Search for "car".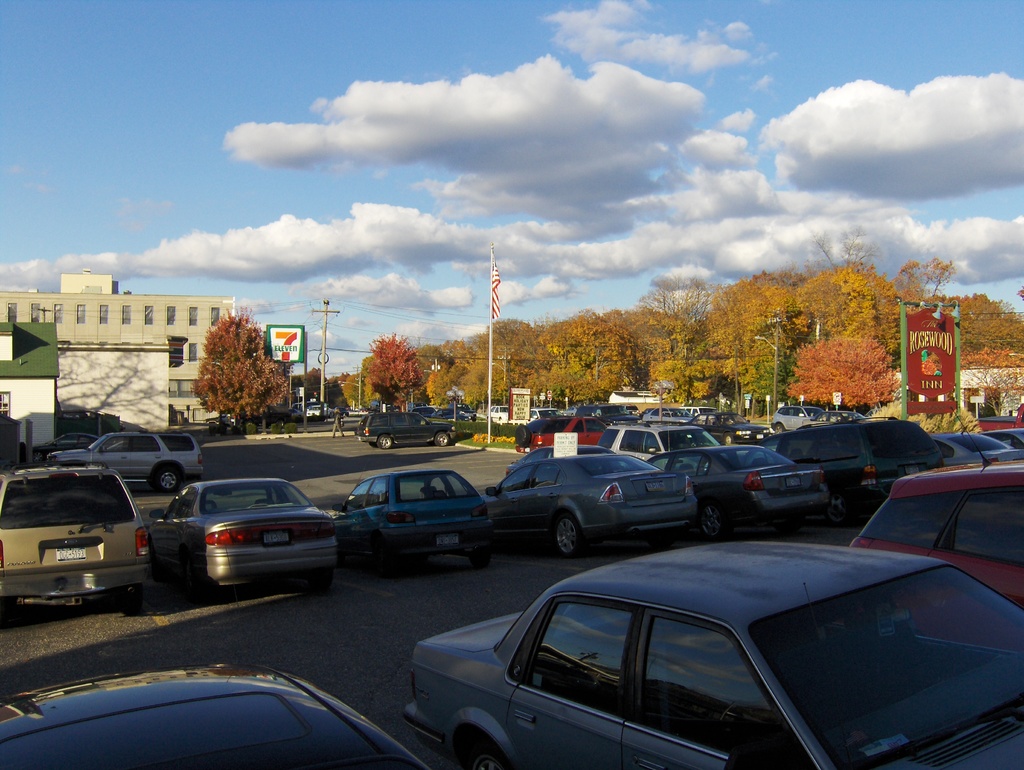
Found at (left=0, top=665, right=427, bottom=769).
